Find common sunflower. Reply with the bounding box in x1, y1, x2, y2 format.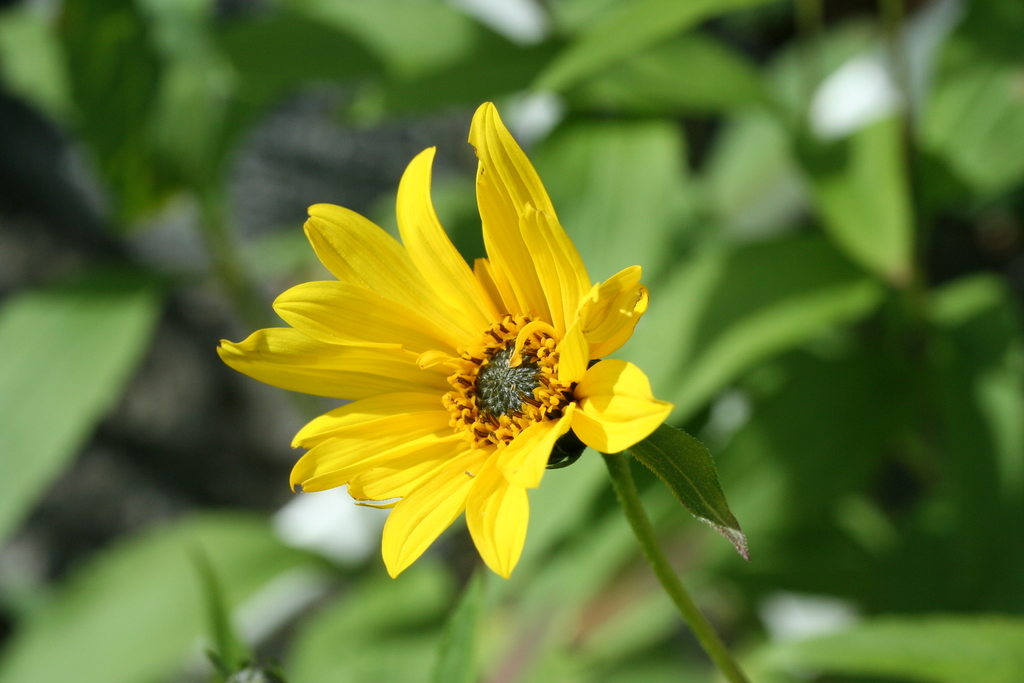
232, 128, 691, 605.
